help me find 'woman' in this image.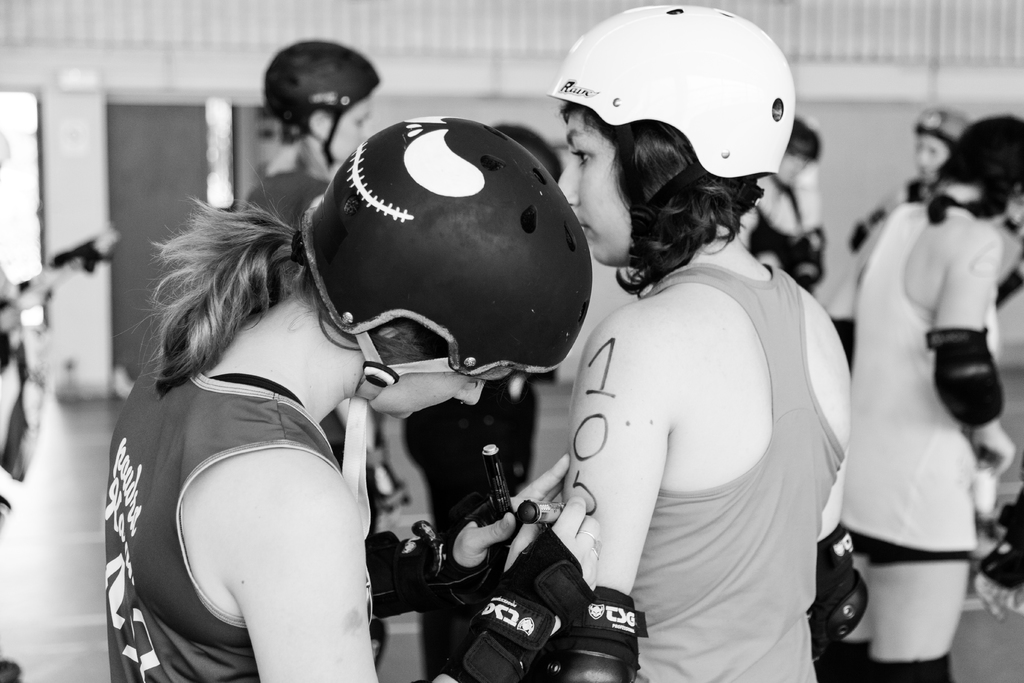
Found it: crop(846, 104, 1023, 560).
